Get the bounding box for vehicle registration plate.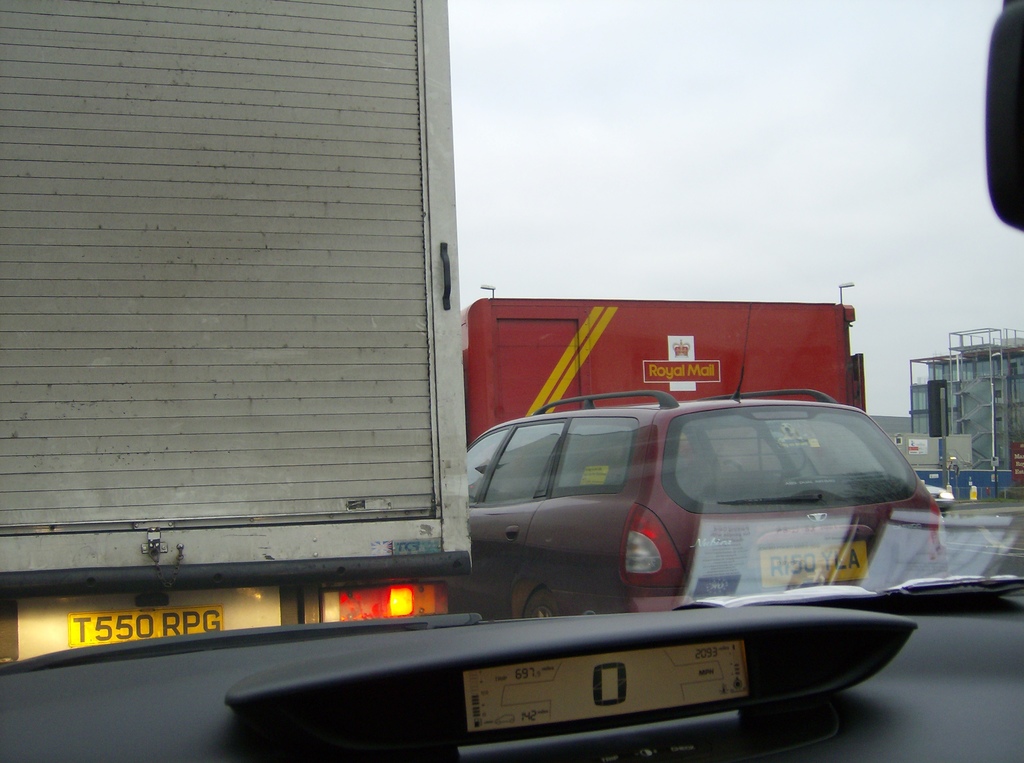
<bbox>37, 595, 272, 686</bbox>.
